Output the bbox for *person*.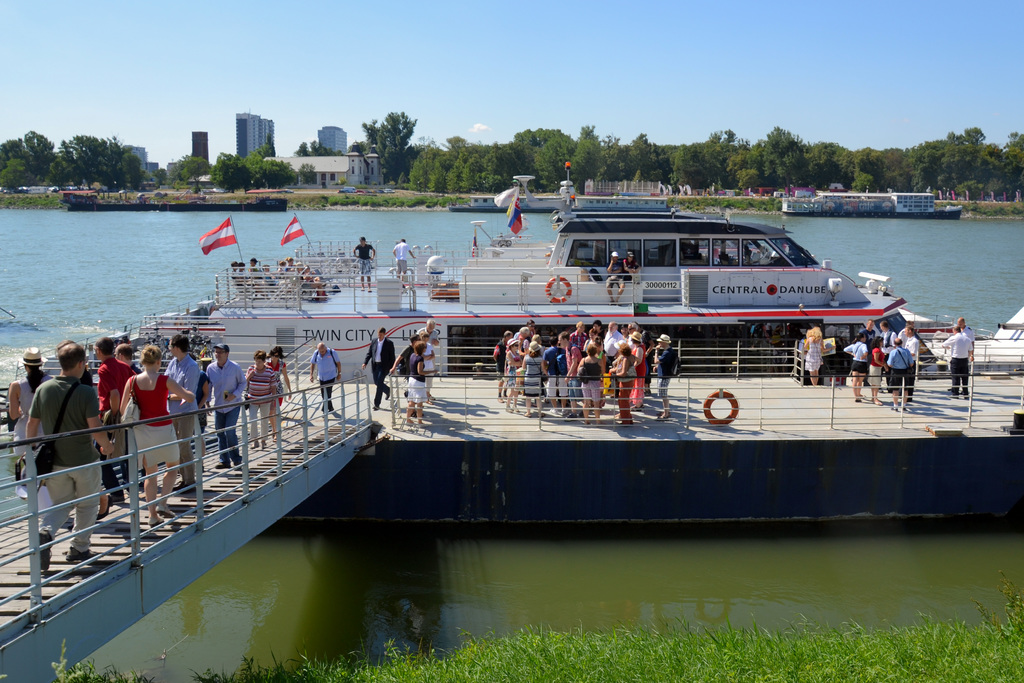
bbox(858, 336, 895, 393).
